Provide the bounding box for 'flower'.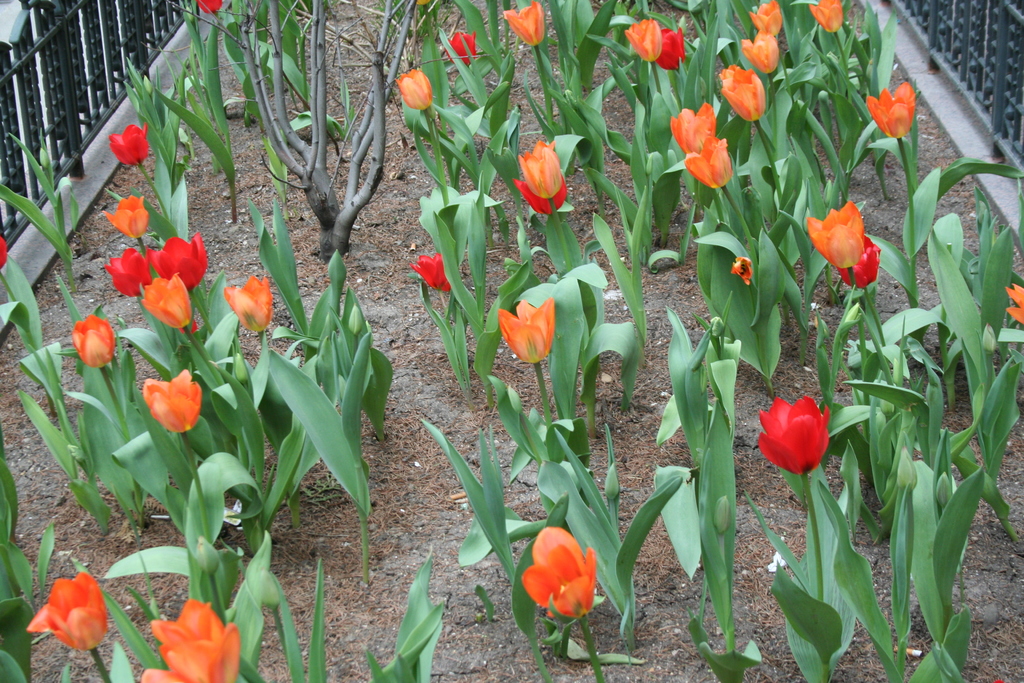
l=71, t=310, r=113, b=370.
